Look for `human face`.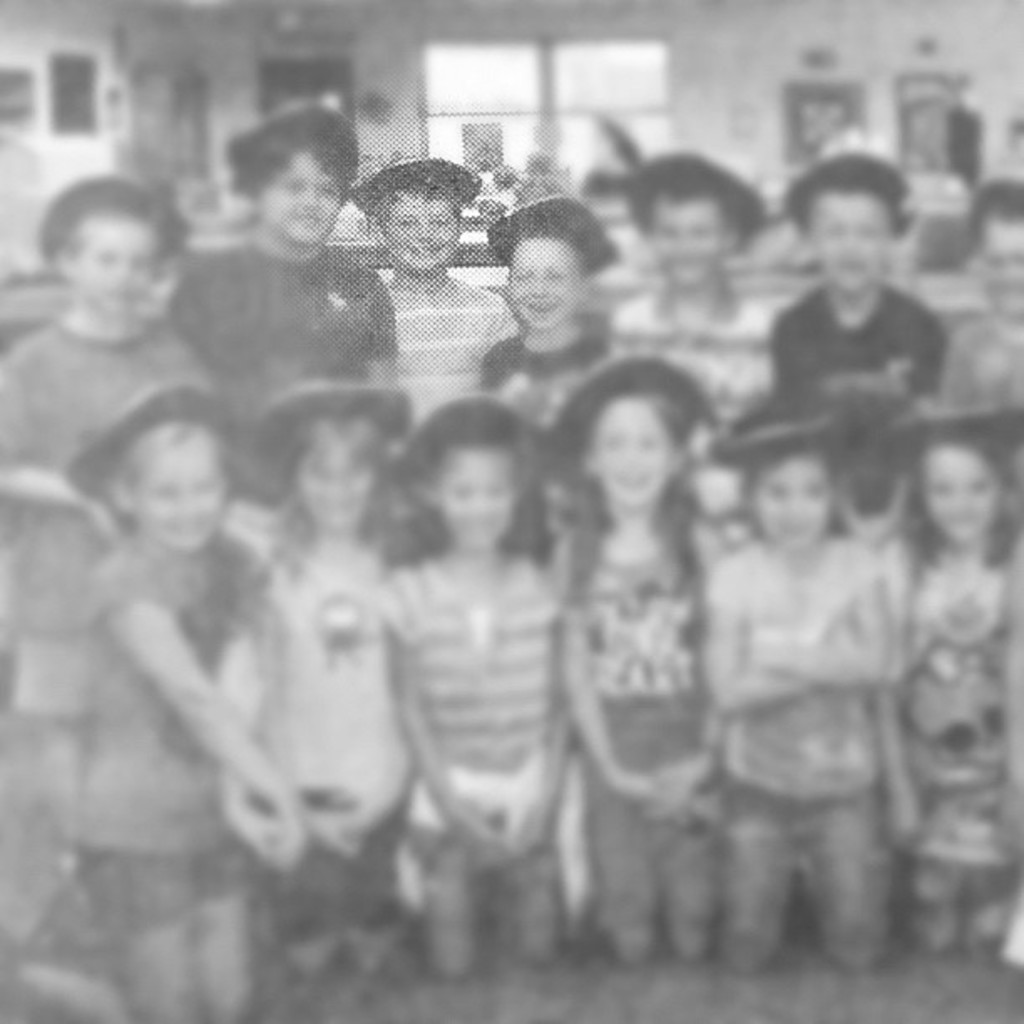
Found: rect(512, 236, 584, 328).
